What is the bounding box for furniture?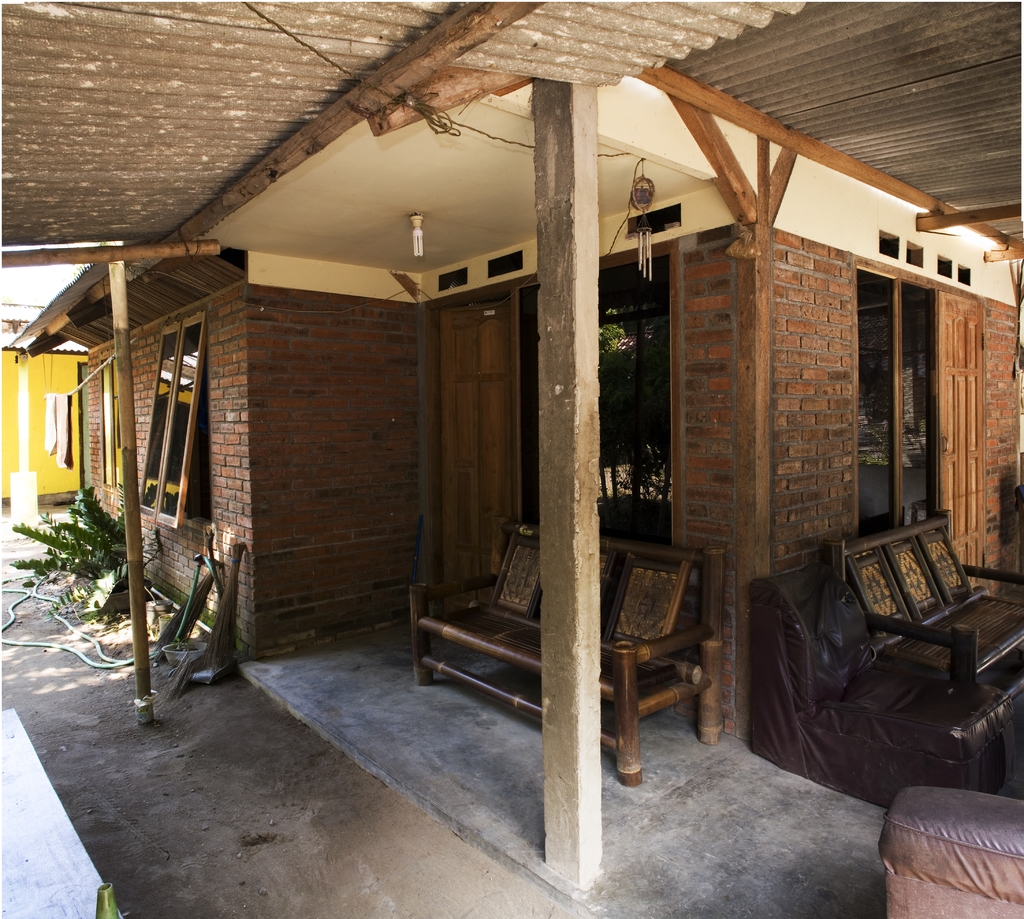
(407, 521, 730, 792).
